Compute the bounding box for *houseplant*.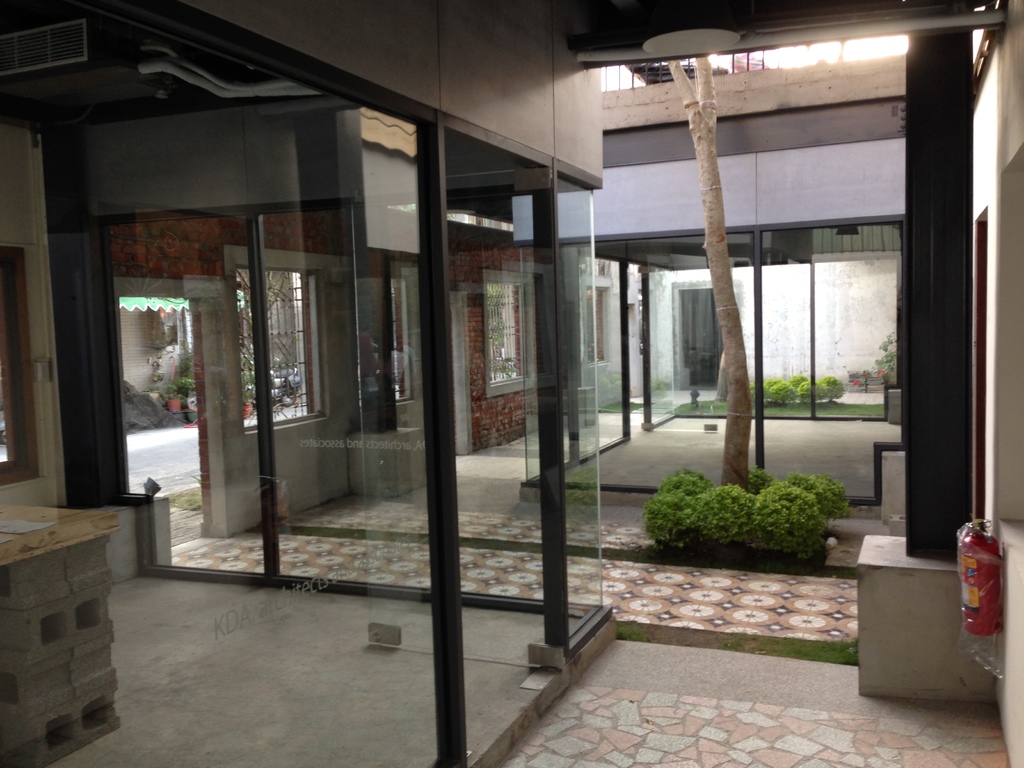
[left=240, top=384, right=253, bottom=420].
